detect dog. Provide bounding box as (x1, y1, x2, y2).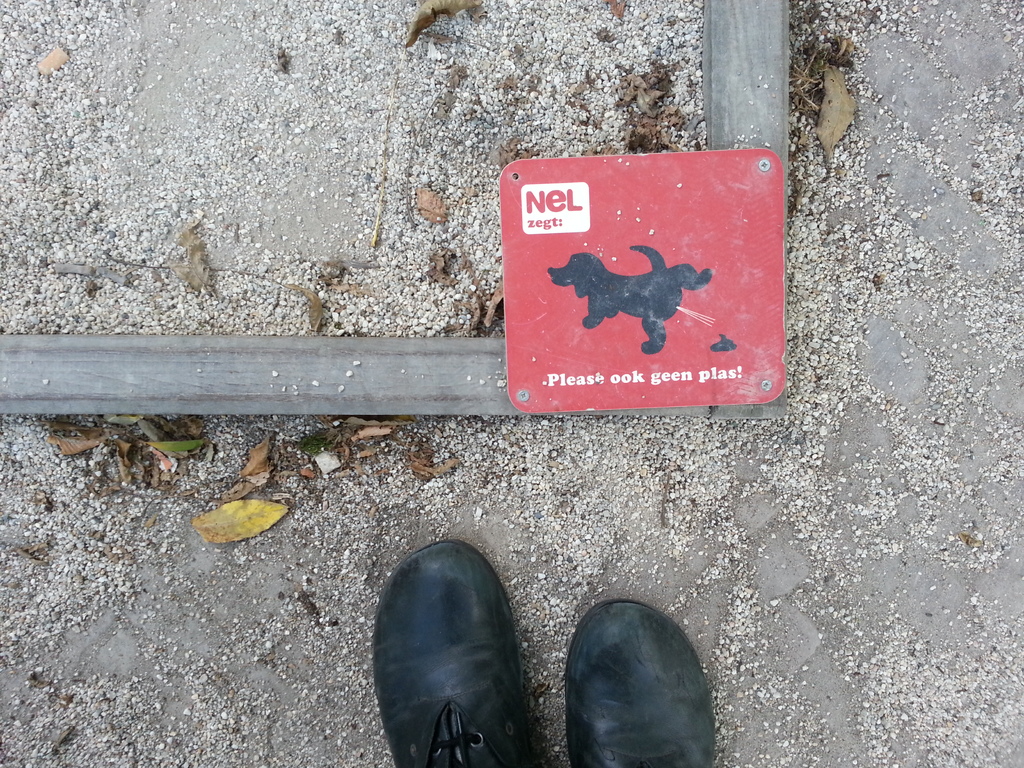
(548, 243, 712, 353).
